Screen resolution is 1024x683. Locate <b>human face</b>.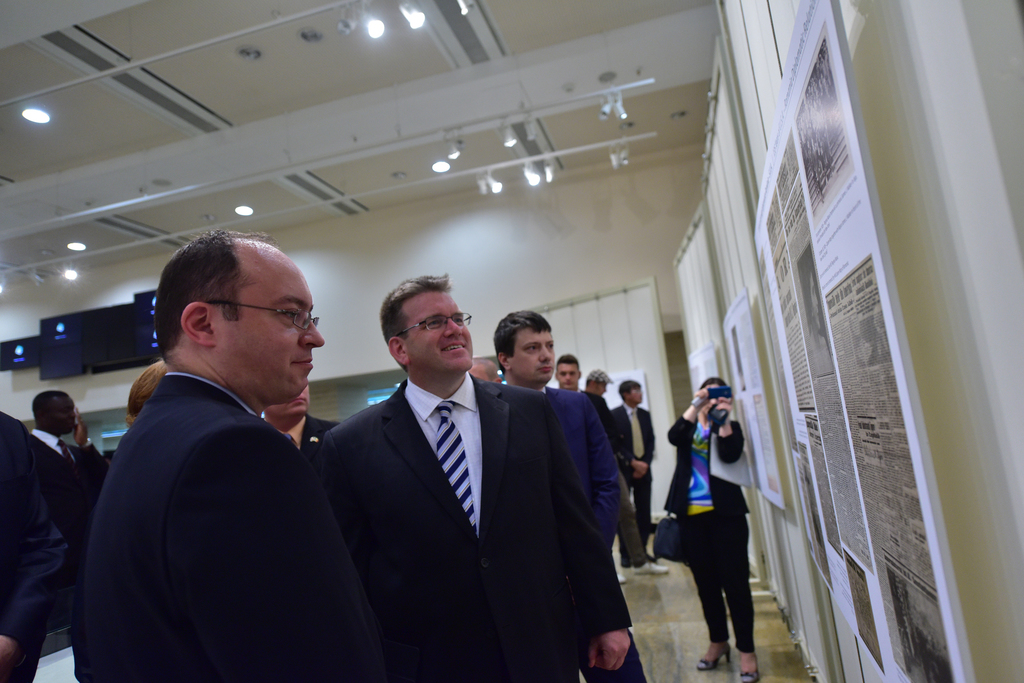
{"x1": 404, "y1": 287, "x2": 476, "y2": 381}.
